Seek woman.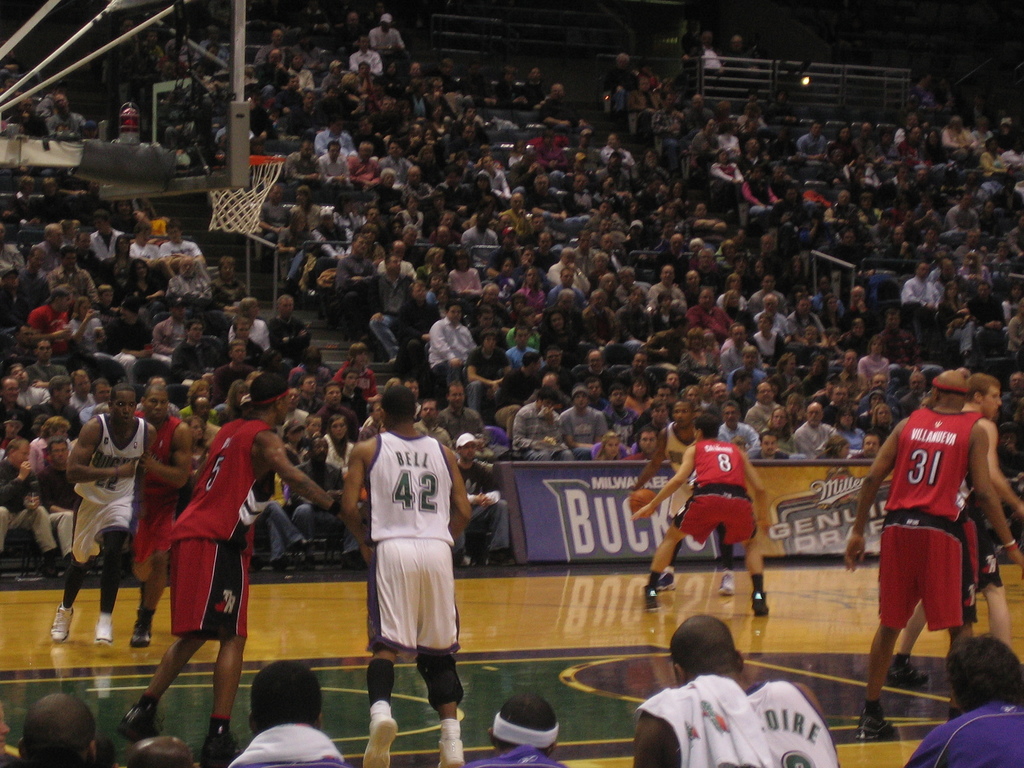
pyautogui.locateOnScreen(865, 397, 894, 440).
